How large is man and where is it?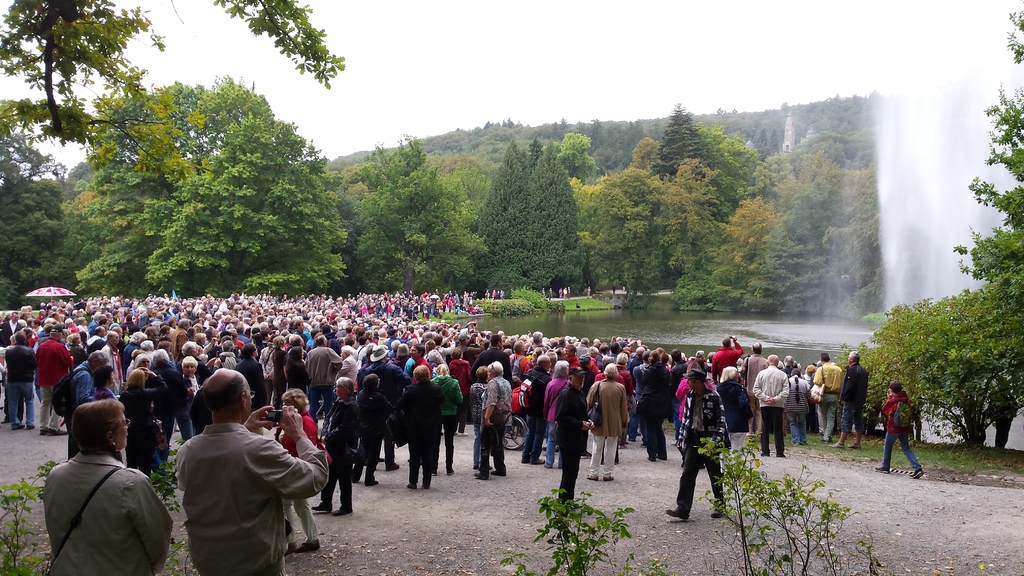
Bounding box: bbox=[471, 336, 511, 382].
